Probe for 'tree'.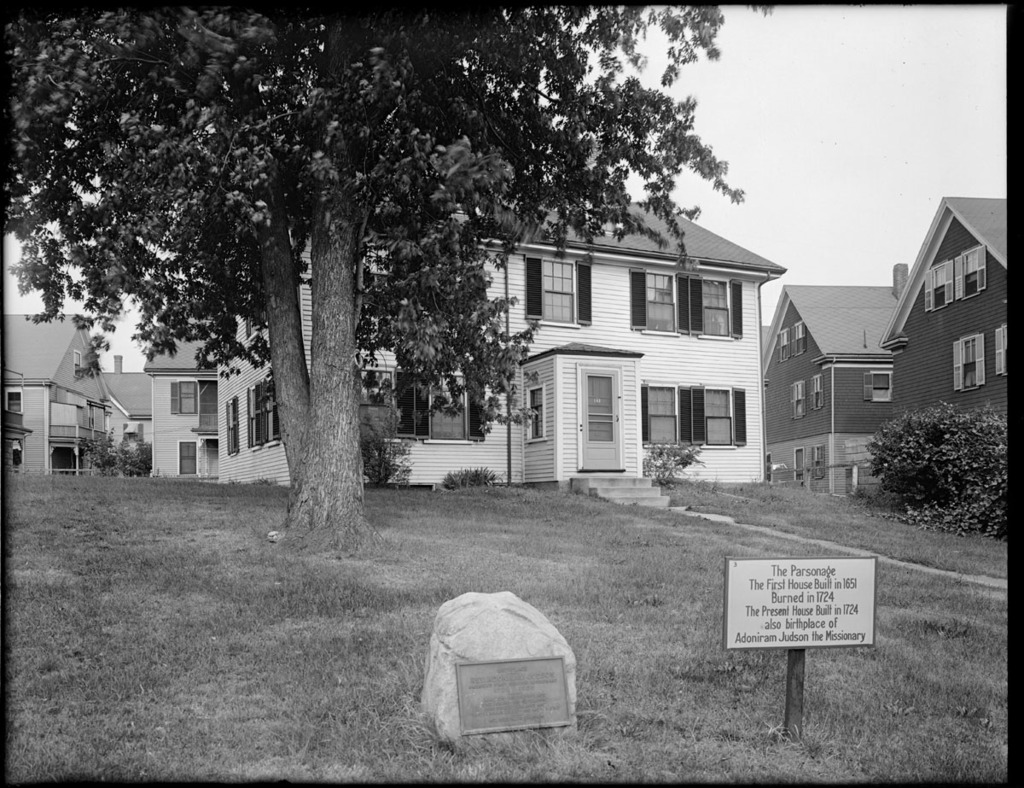
Probe result: left=0, top=0, right=826, bottom=572.
